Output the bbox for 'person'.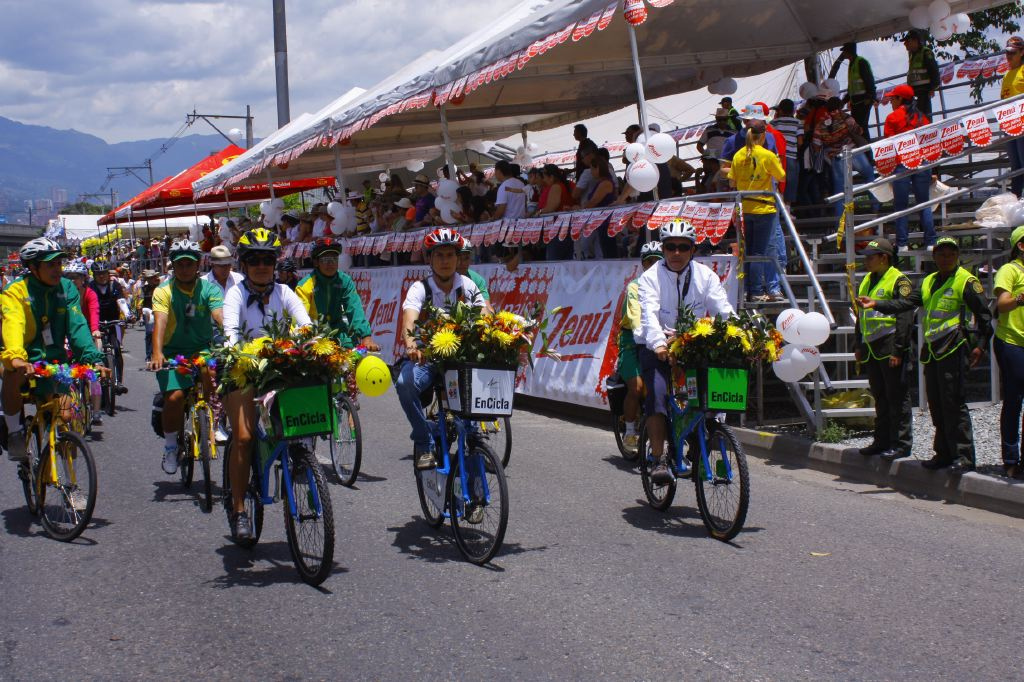
bbox=(883, 81, 938, 250).
